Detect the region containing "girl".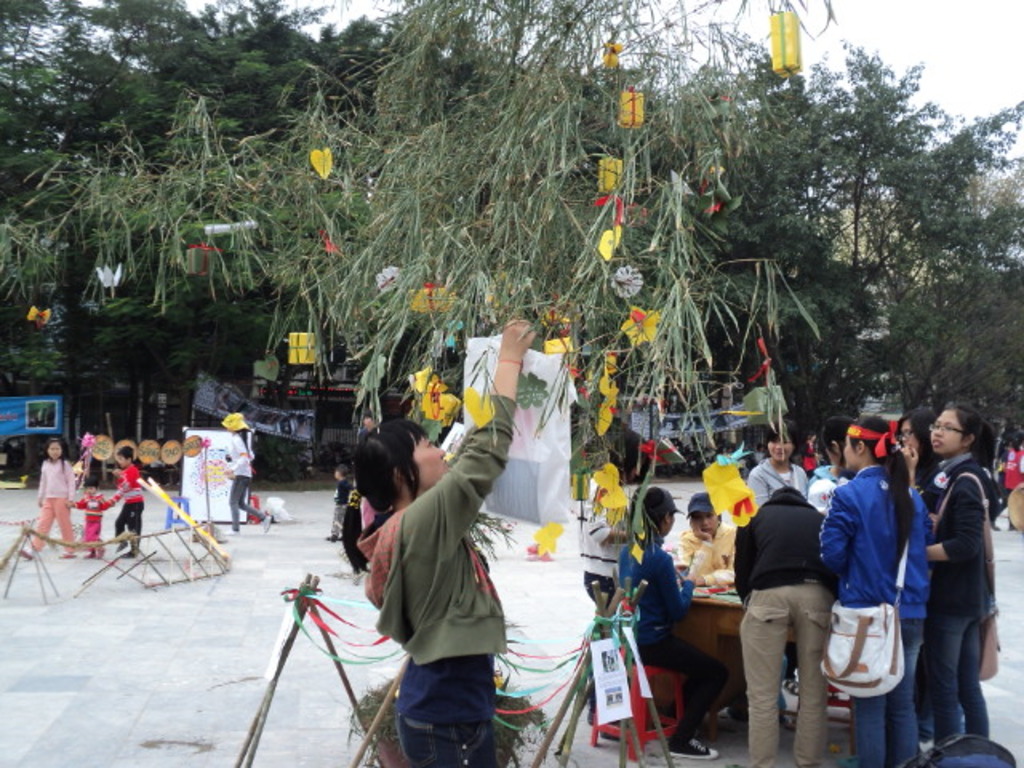
bbox=[227, 414, 274, 536].
